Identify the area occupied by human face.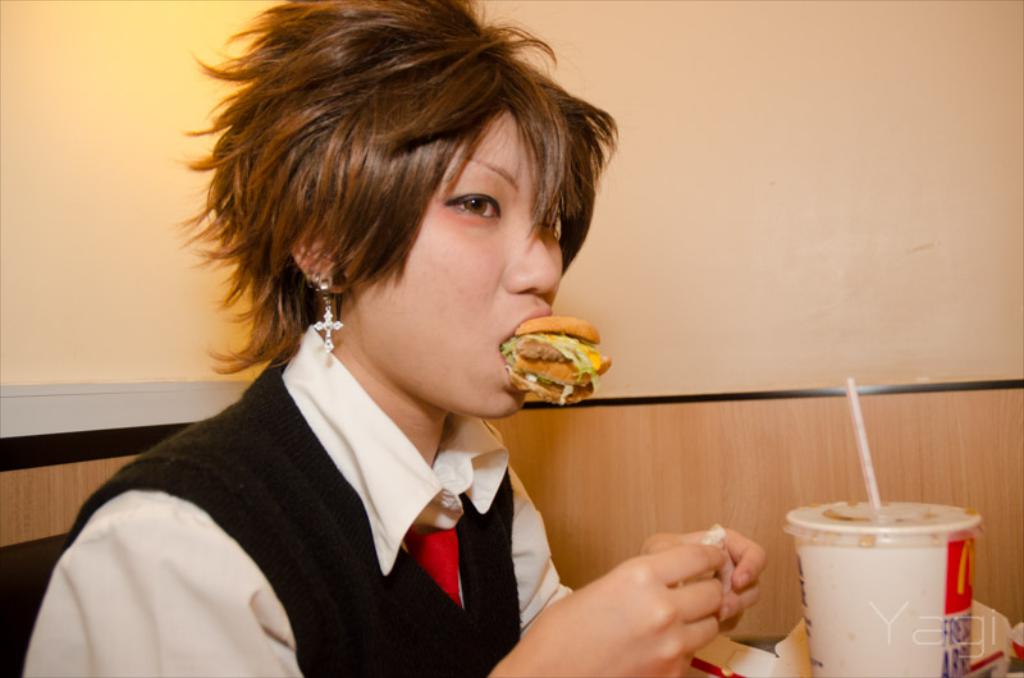
Area: select_region(349, 111, 559, 412).
